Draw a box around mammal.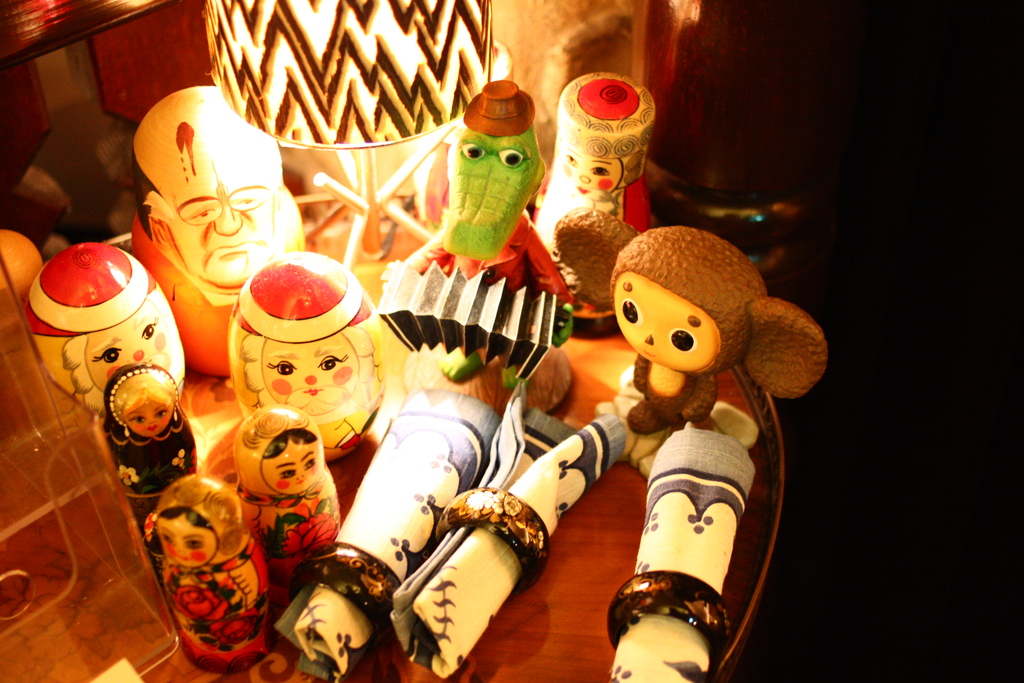
left=552, top=208, right=835, bottom=434.
